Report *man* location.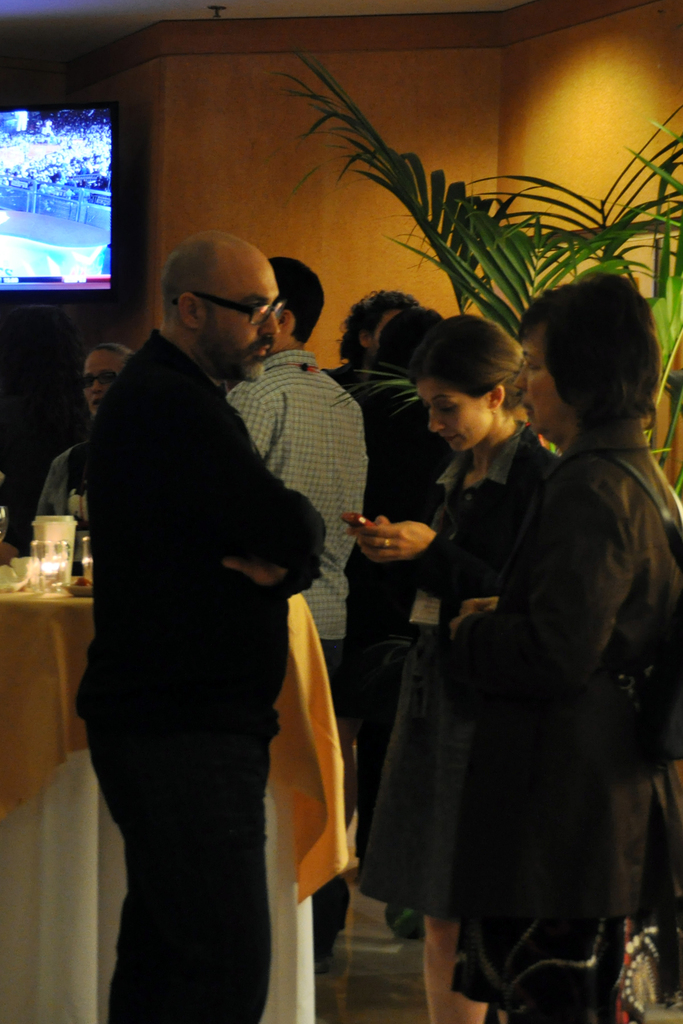
Report: 91, 234, 322, 1023.
